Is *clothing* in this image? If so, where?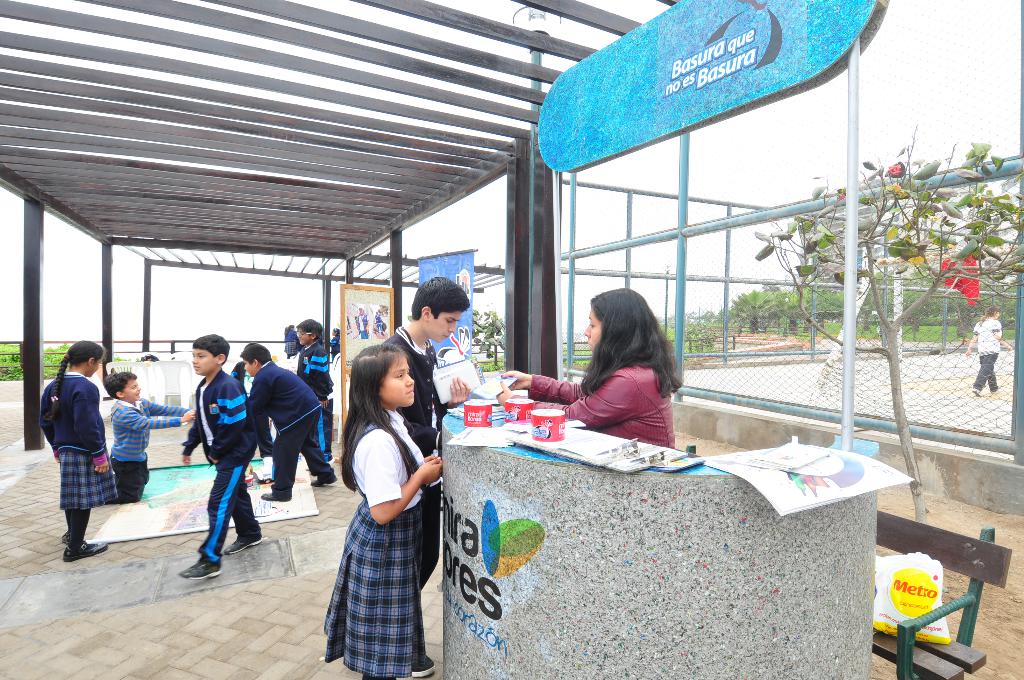
Yes, at {"left": 284, "top": 330, "right": 299, "bottom": 361}.
